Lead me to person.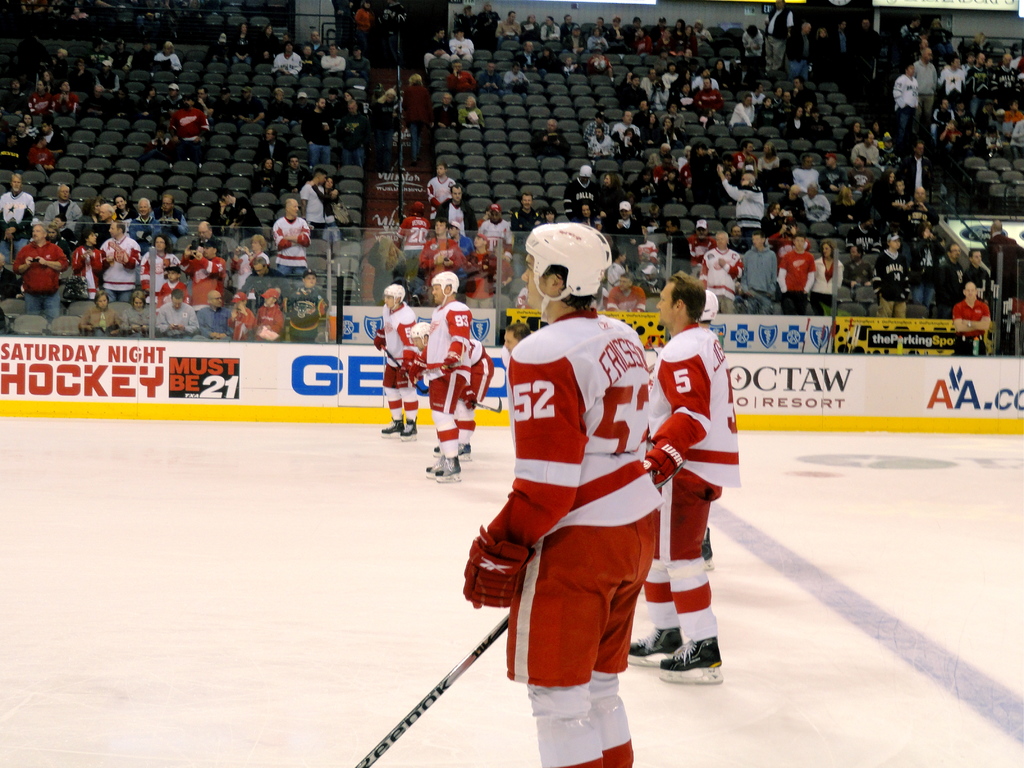
Lead to Rect(500, 9, 520, 41).
